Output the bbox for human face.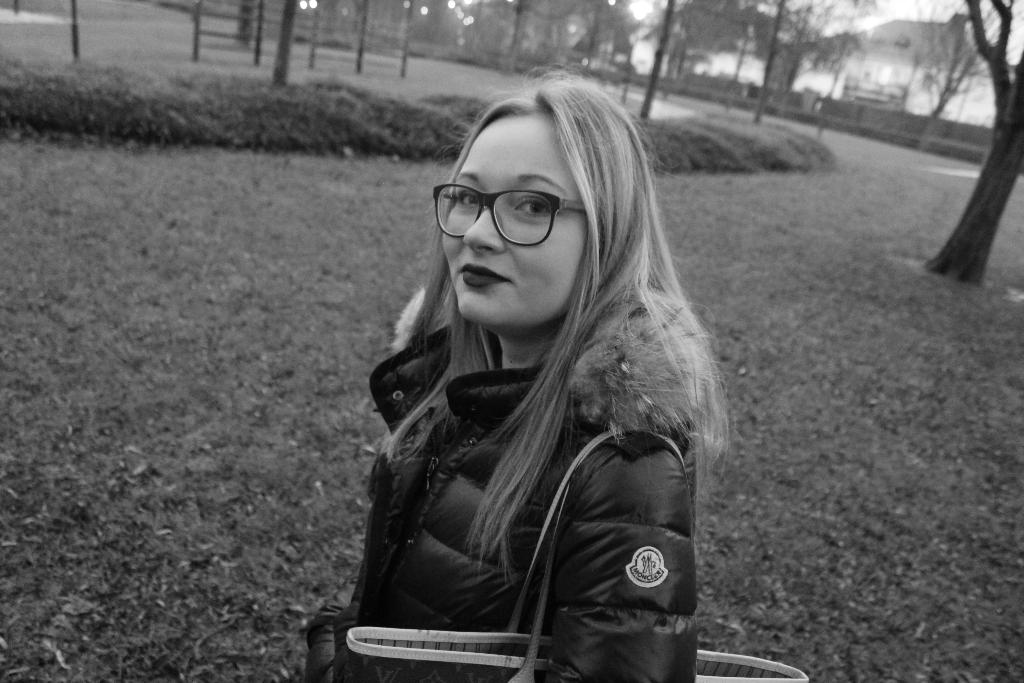
{"x1": 440, "y1": 113, "x2": 586, "y2": 331}.
